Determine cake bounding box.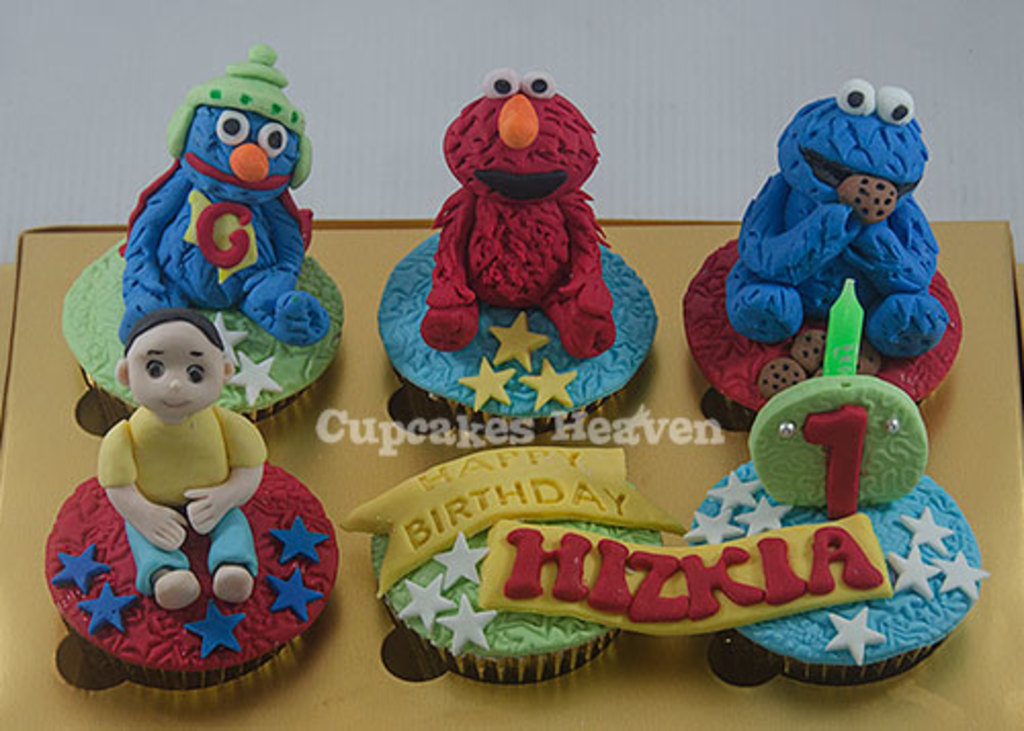
Determined: (61, 47, 348, 424).
